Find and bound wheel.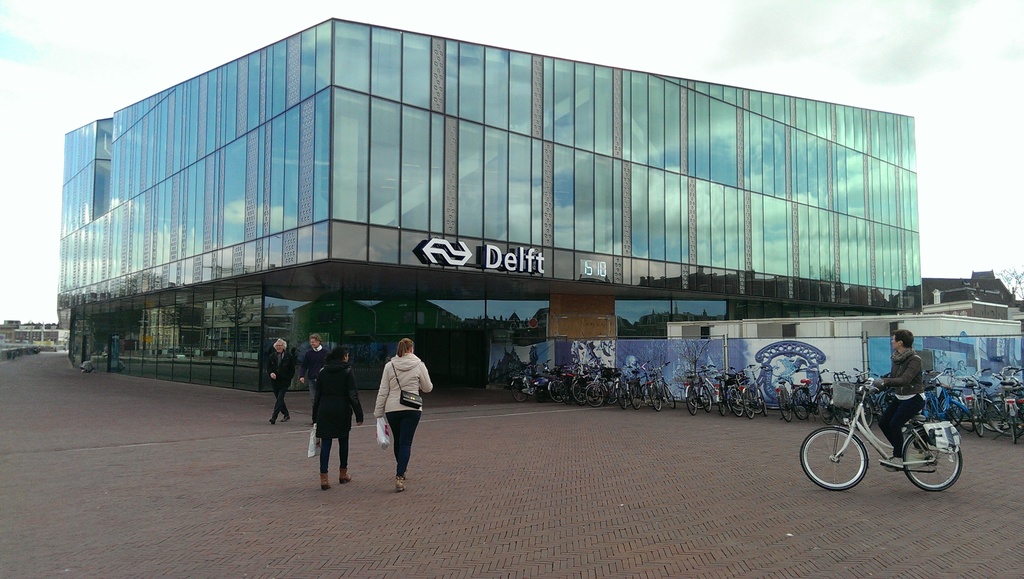
Bound: region(588, 383, 604, 405).
